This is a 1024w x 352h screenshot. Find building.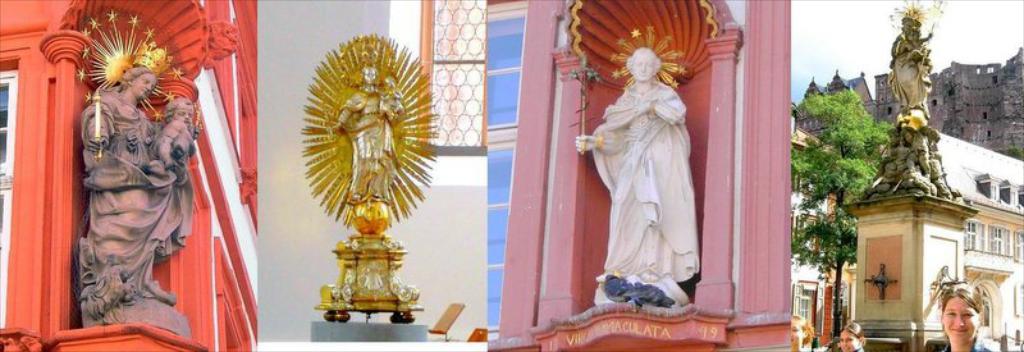
Bounding box: region(792, 54, 1023, 155).
